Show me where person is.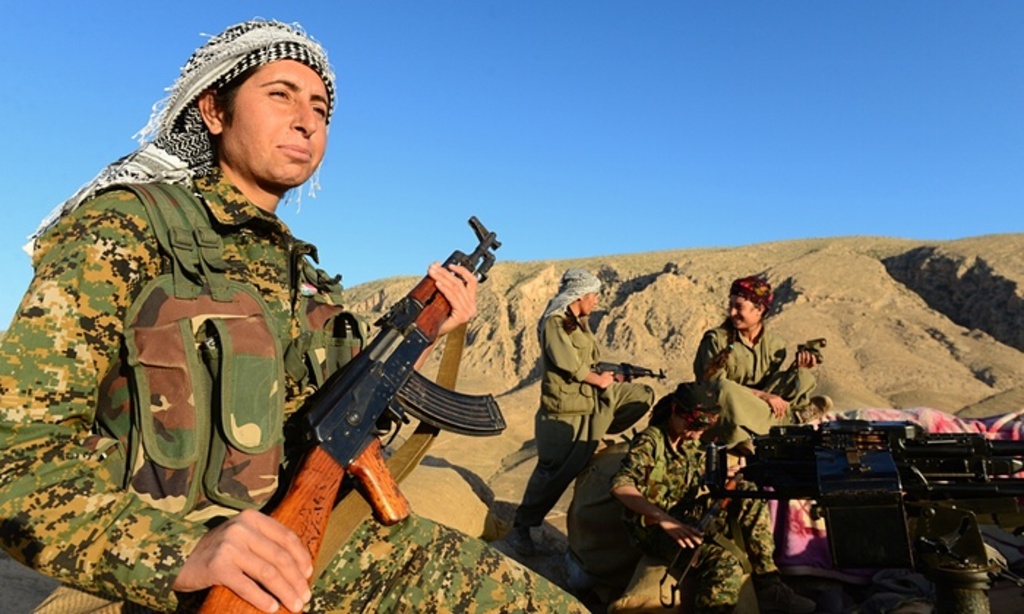
person is at box=[610, 382, 821, 613].
